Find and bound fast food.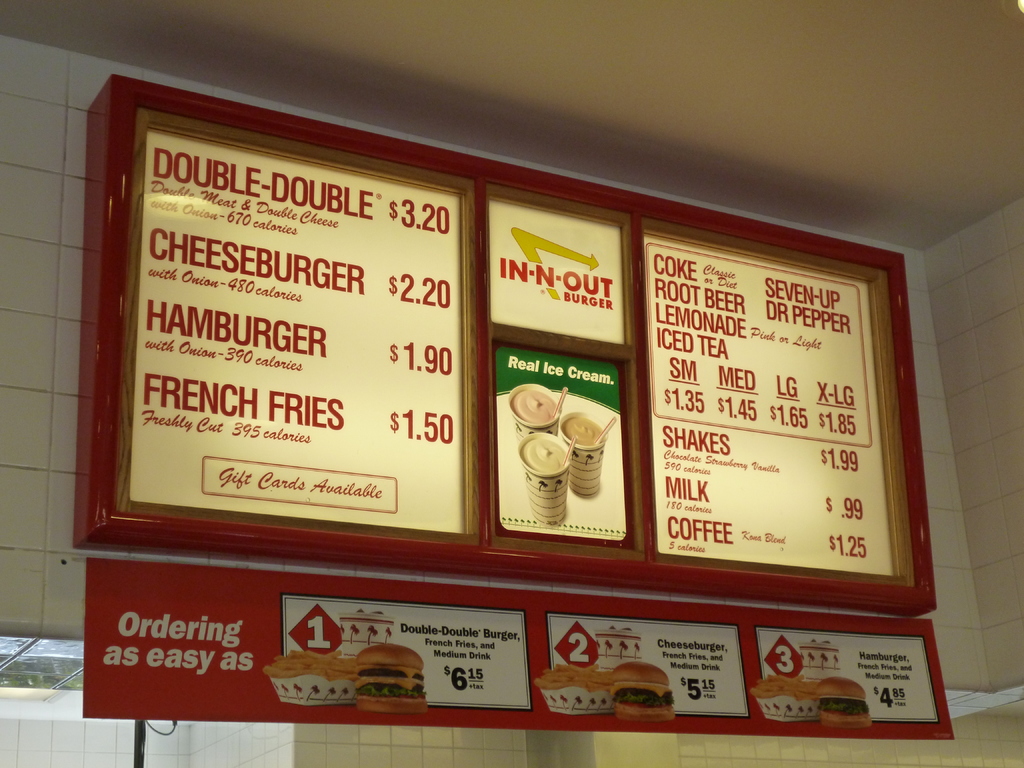
Bound: bbox=(815, 674, 876, 732).
